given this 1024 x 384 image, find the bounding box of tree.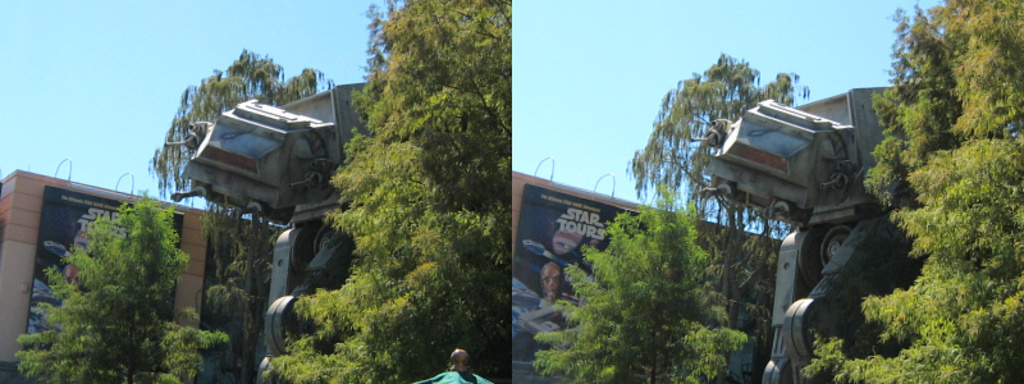
select_region(262, 0, 515, 383).
